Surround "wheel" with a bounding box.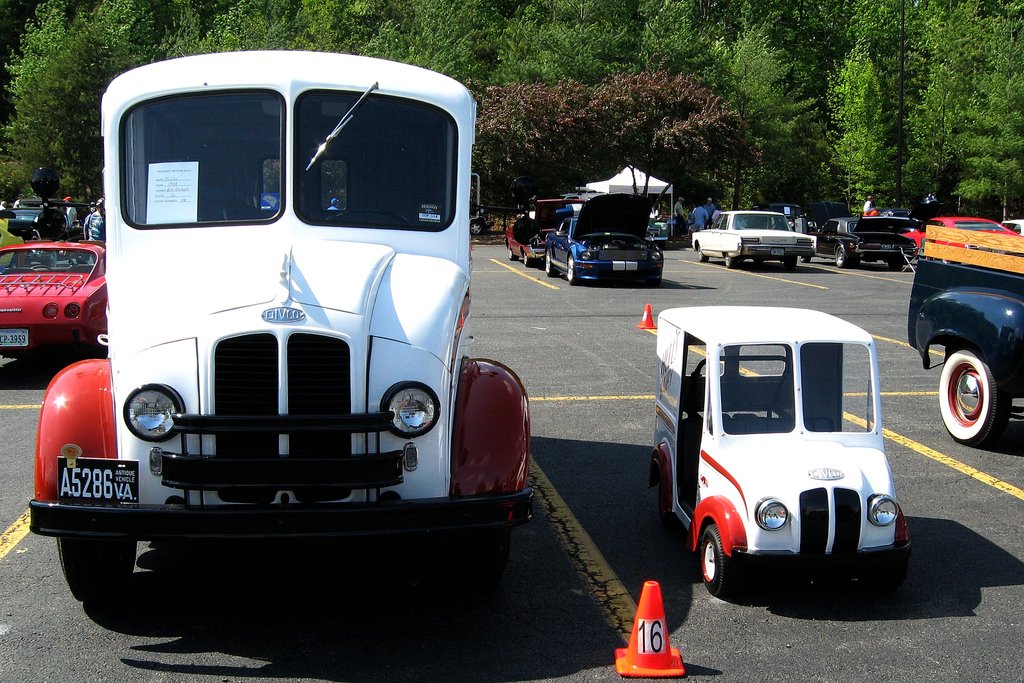
887/254/901/270.
